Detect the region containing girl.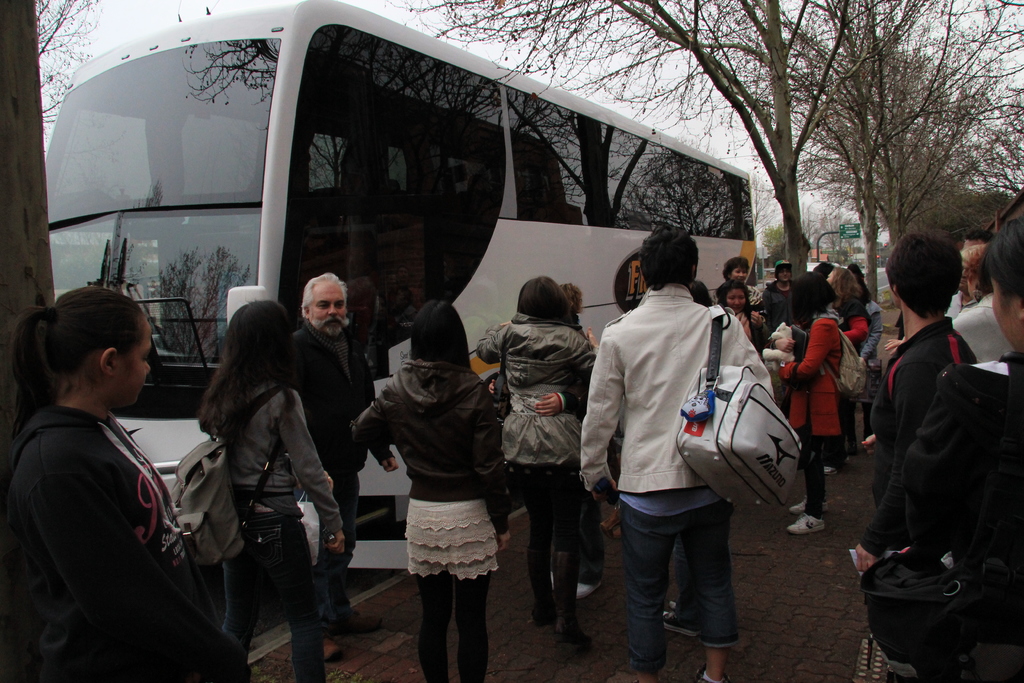
477:280:604:654.
